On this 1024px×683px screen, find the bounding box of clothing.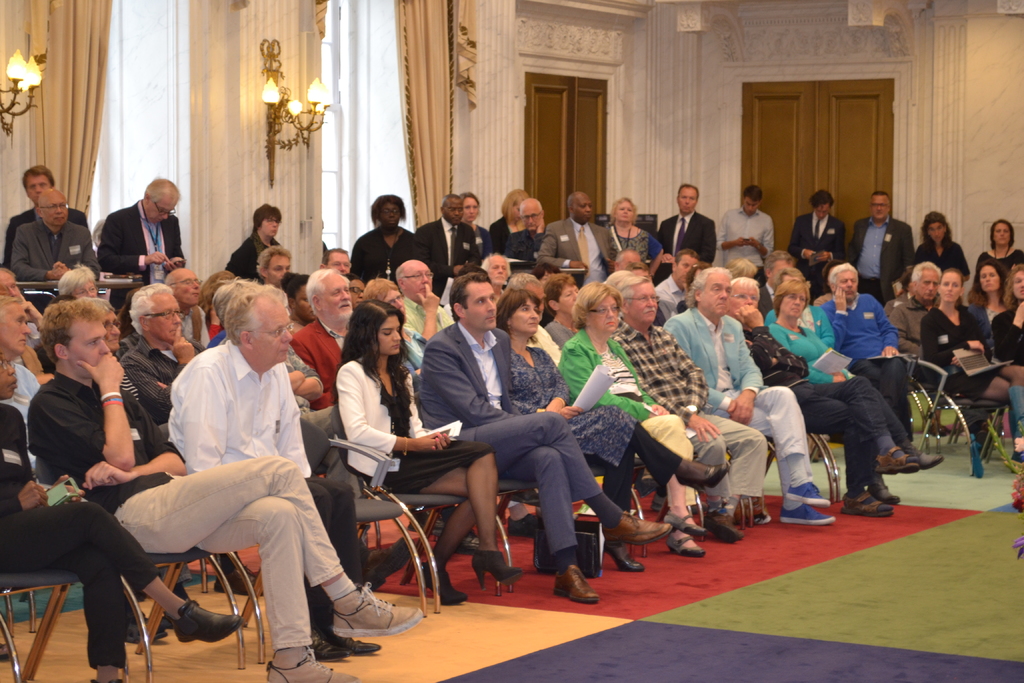
Bounding box: [918, 303, 1005, 407].
